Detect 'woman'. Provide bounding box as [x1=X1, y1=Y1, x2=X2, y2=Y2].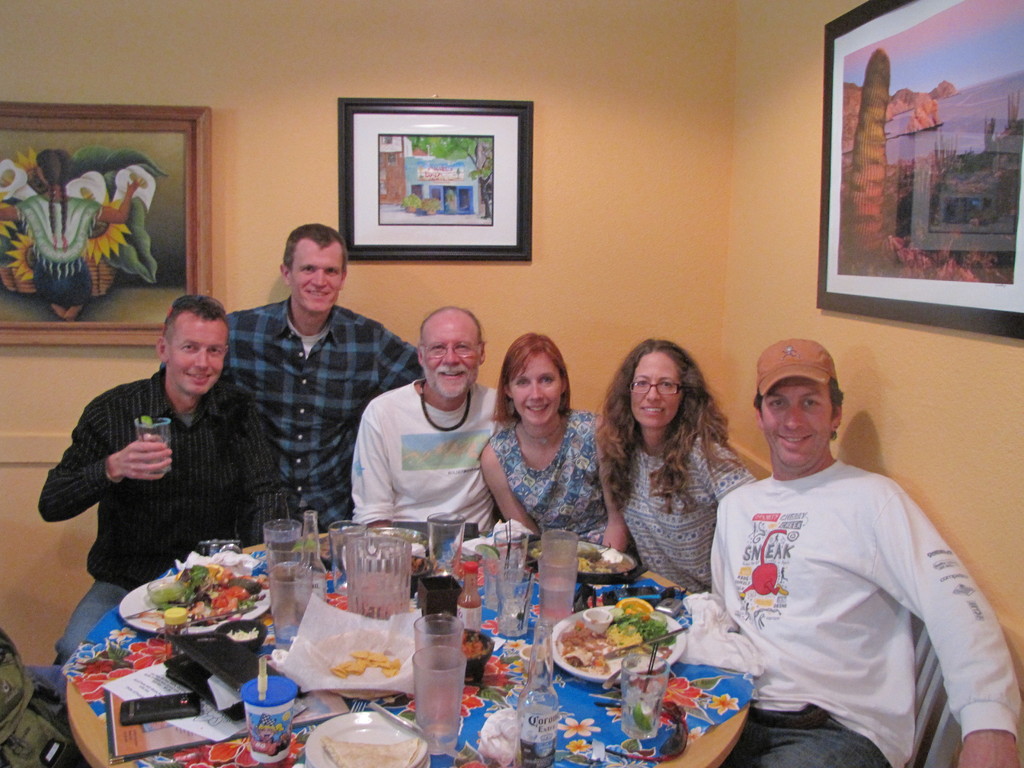
[x1=475, y1=332, x2=623, y2=552].
